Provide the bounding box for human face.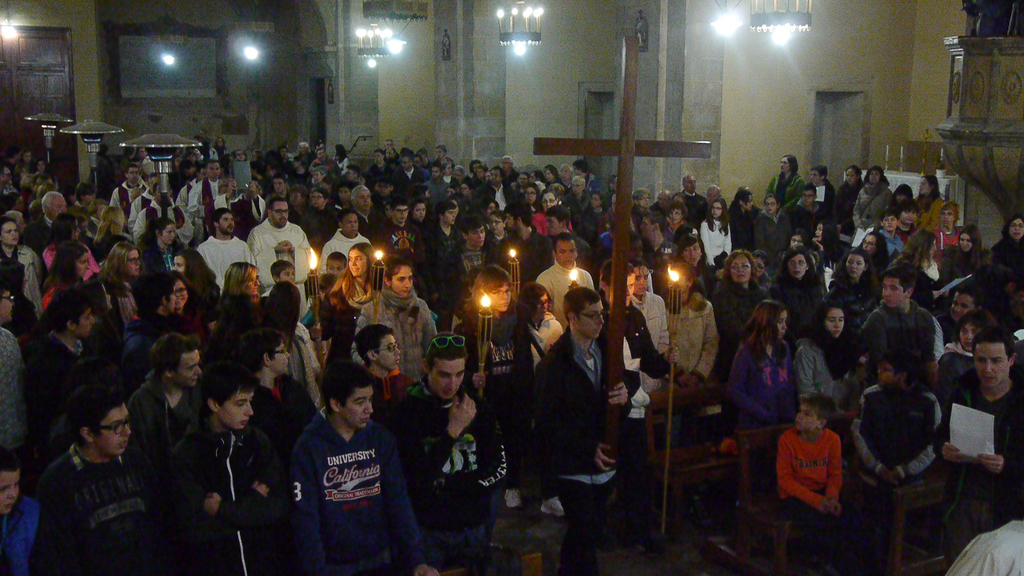
224, 211, 240, 231.
